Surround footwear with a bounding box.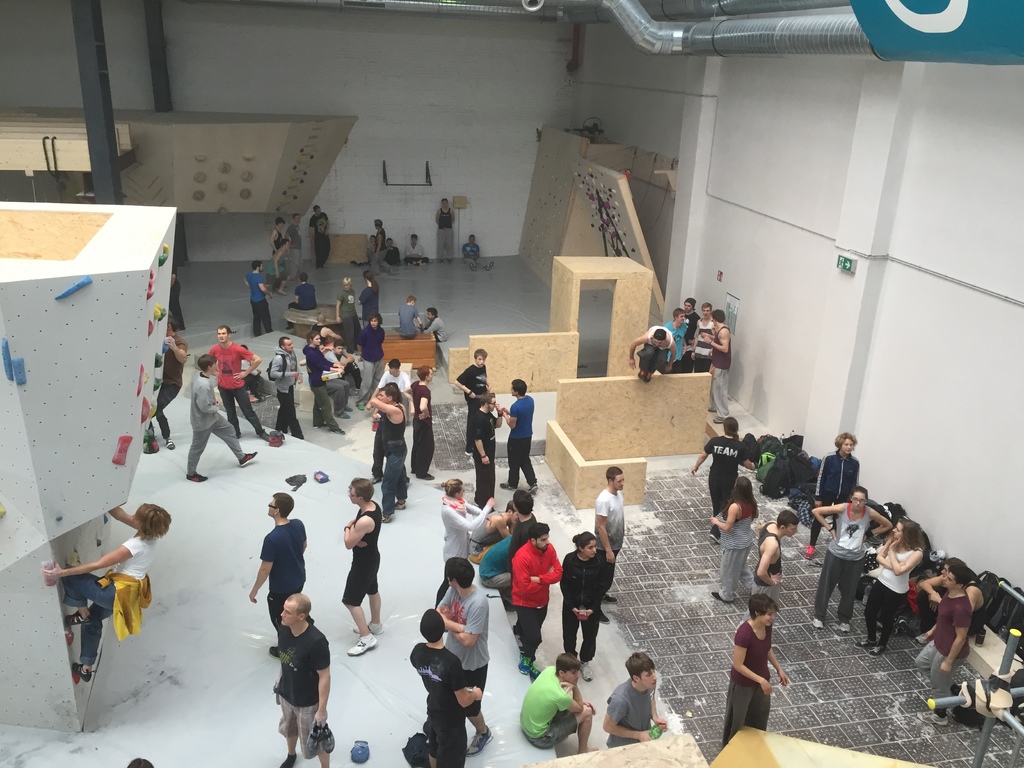
[left=373, top=422, right=376, bottom=430].
